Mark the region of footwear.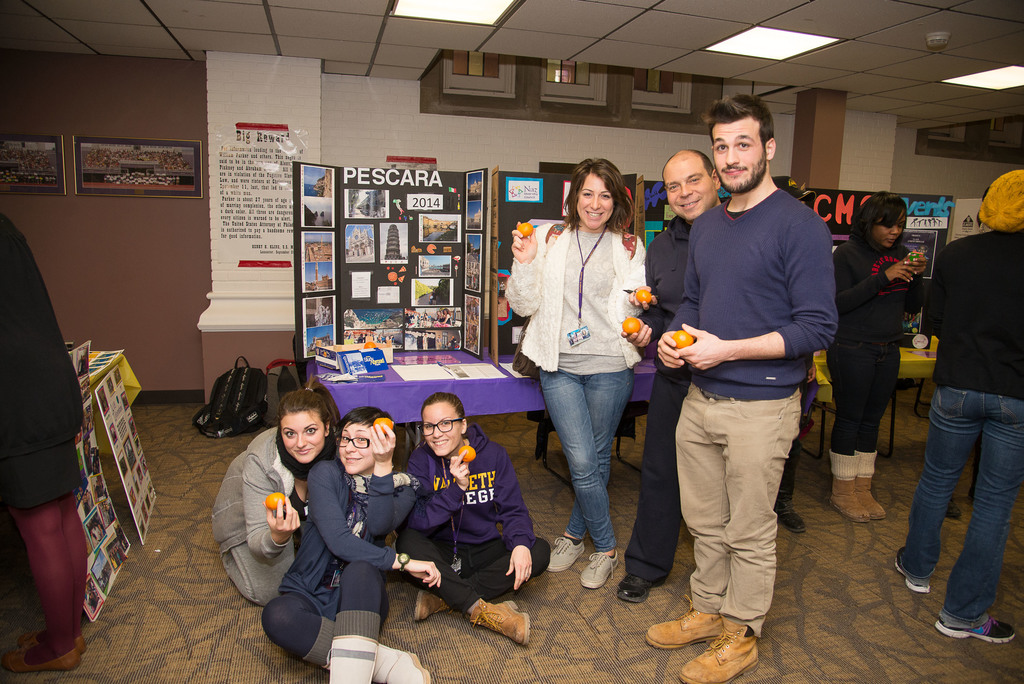
Region: bbox(541, 537, 586, 574).
